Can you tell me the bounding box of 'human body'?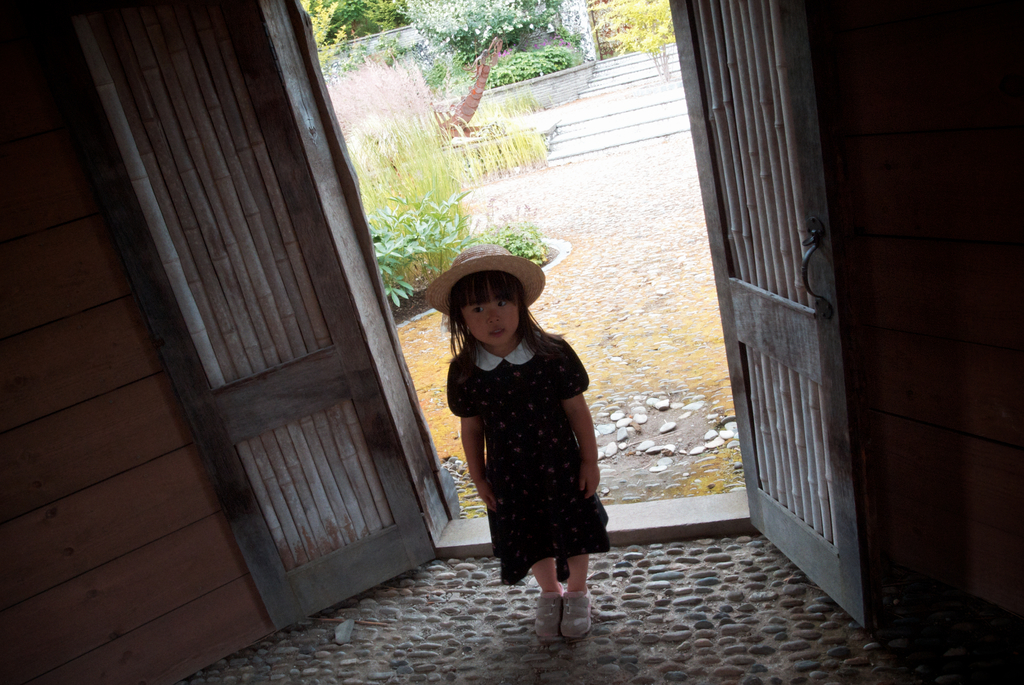
detection(454, 271, 611, 631).
